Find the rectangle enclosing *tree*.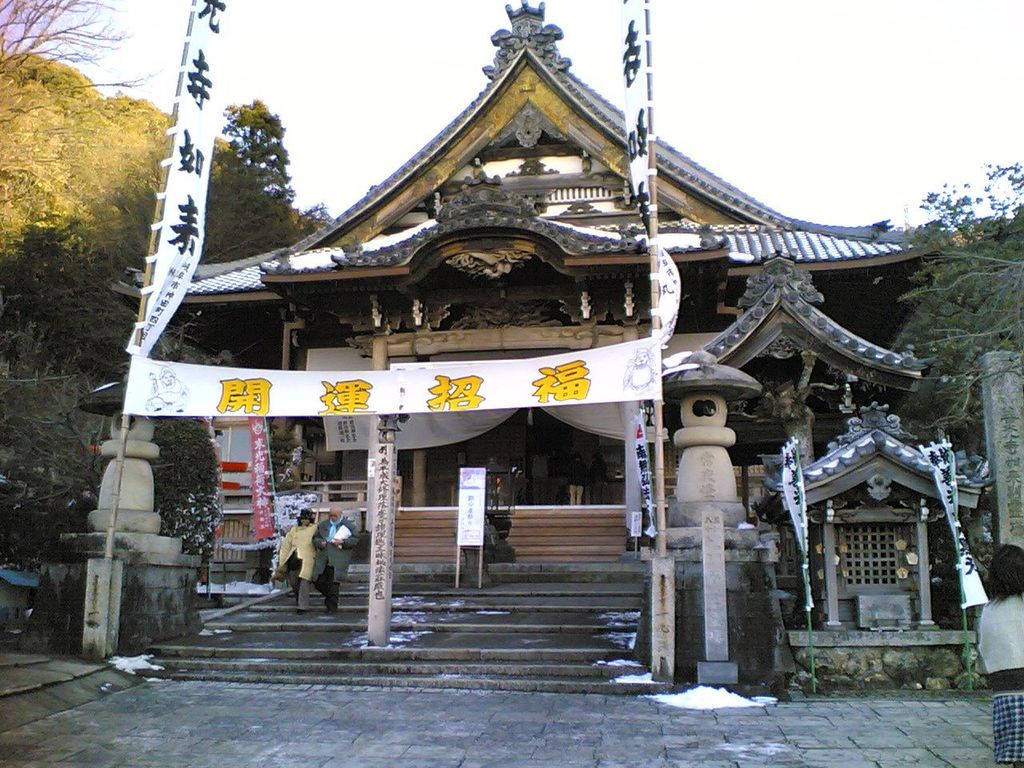
locate(77, 181, 162, 293).
